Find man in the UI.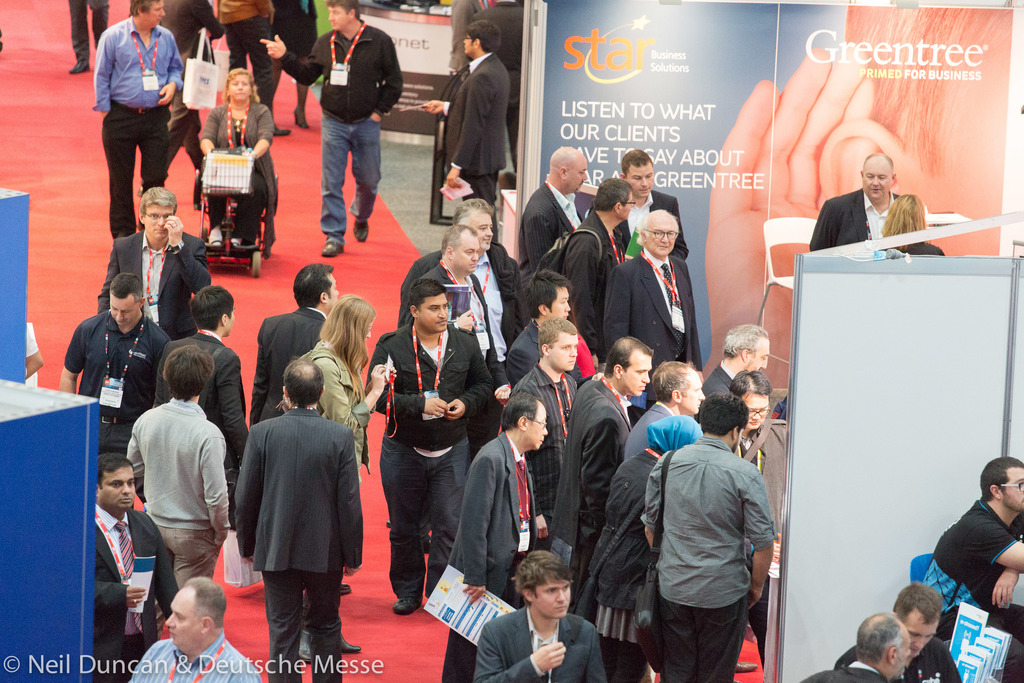
UI element at (122,346,228,576).
